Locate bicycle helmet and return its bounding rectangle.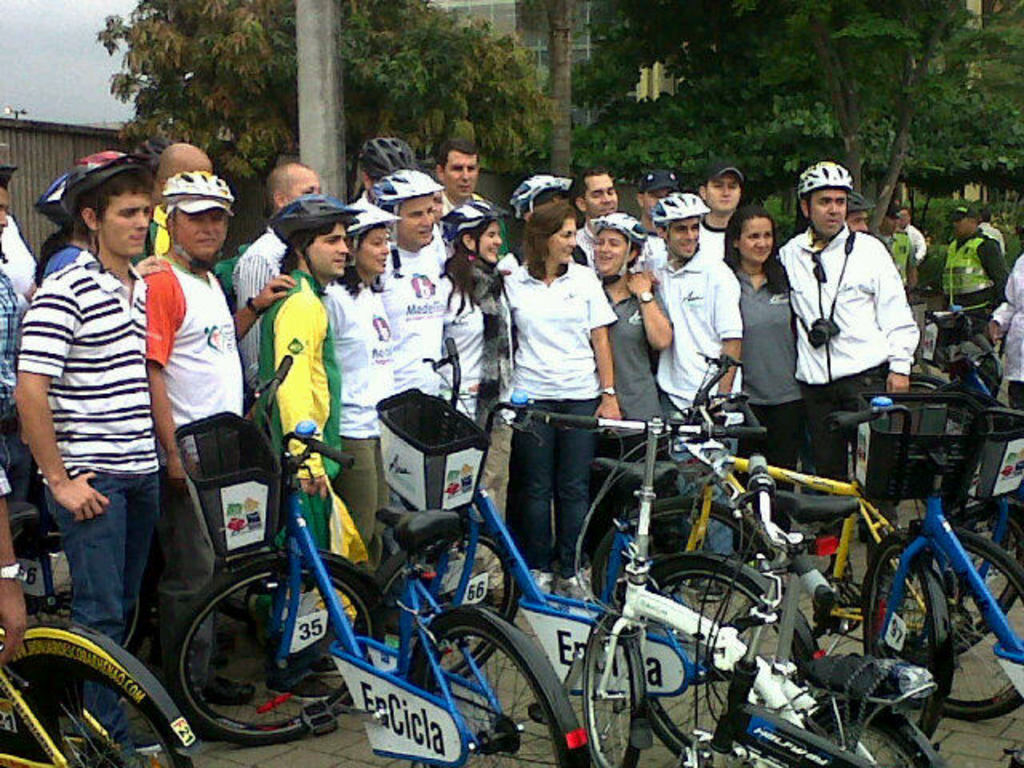
bbox=(654, 195, 707, 222).
